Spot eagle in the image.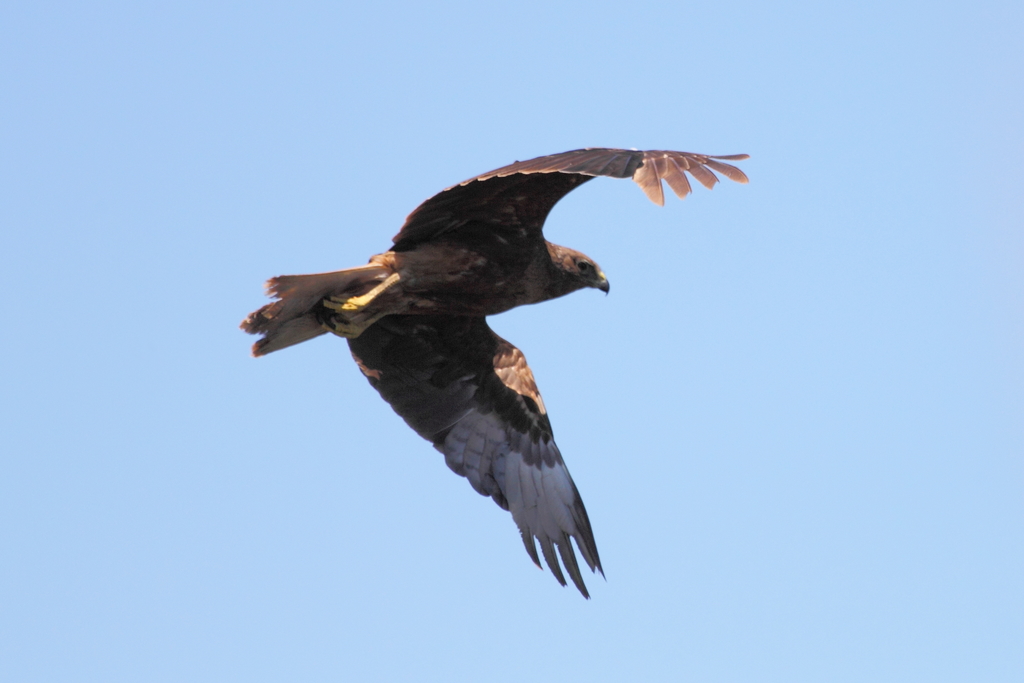
eagle found at box=[239, 143, 753, 598].
